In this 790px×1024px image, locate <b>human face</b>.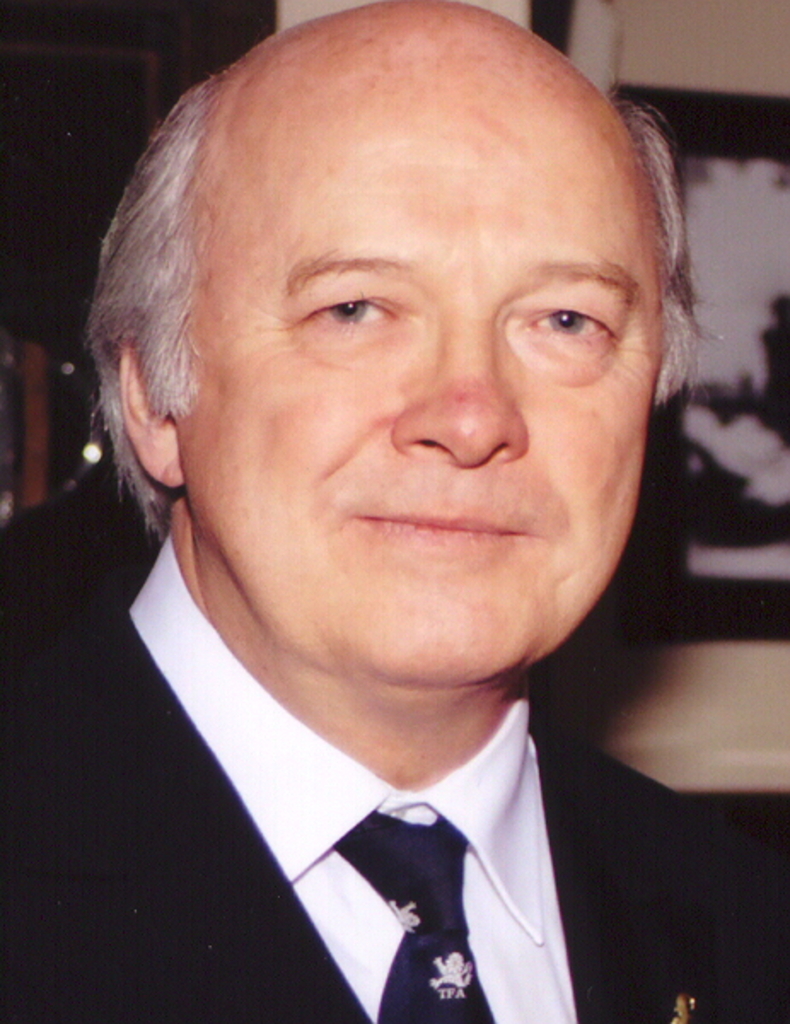
Bounding box: <bbox>181, 80, 659, 671</bbox>.
